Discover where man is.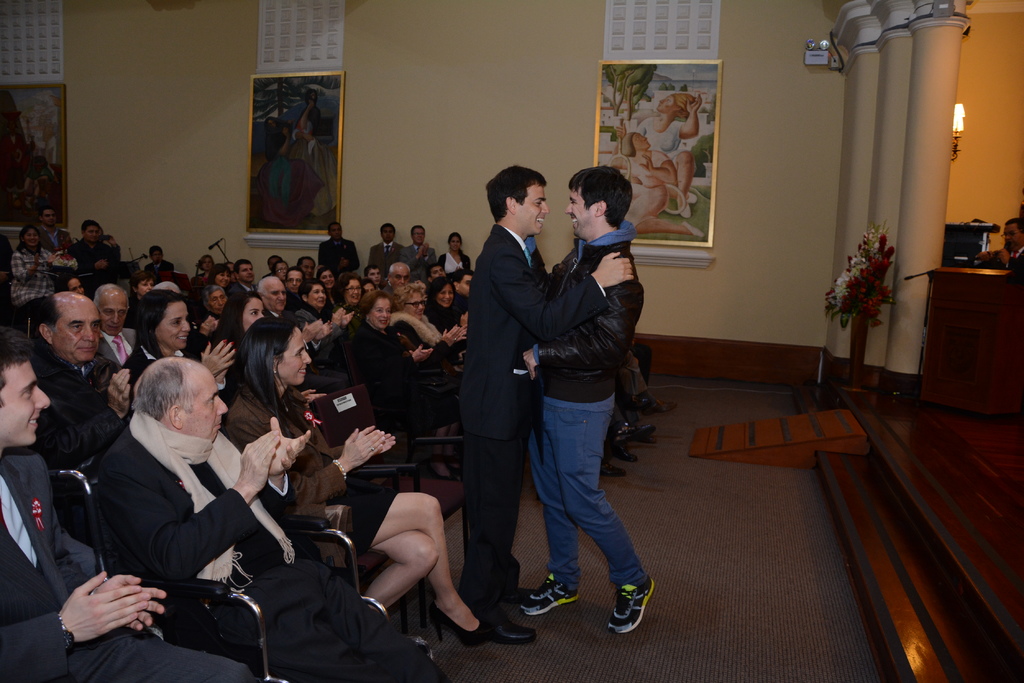
Discovered at (317,219,360,275).
